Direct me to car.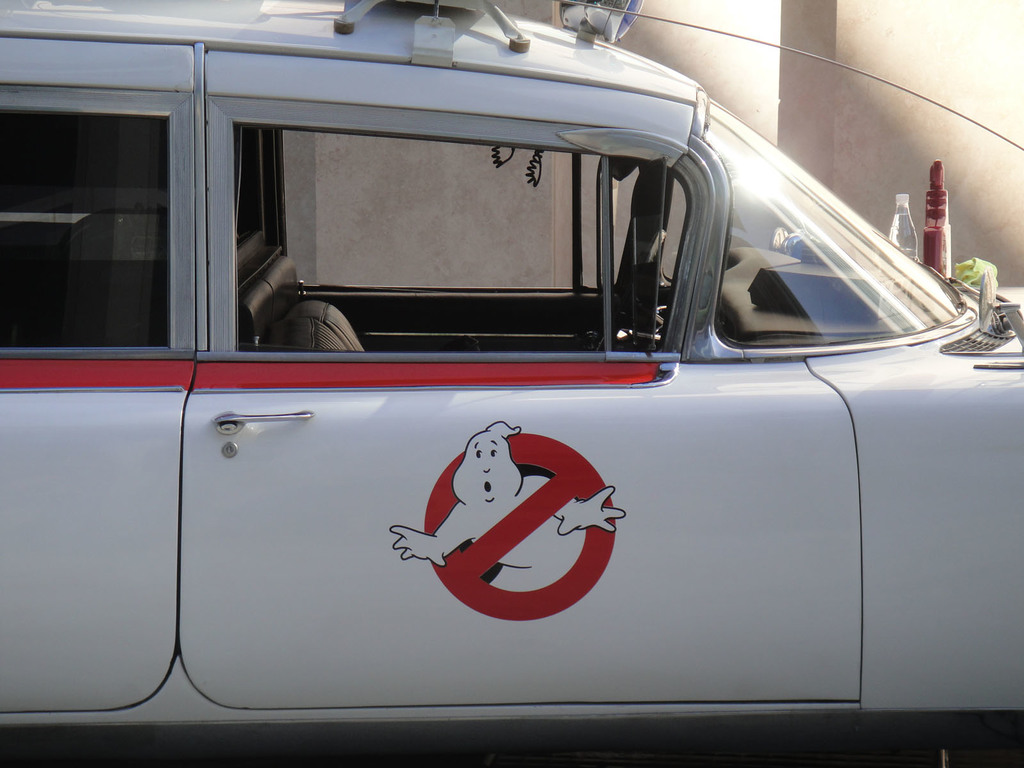
Direction: <bbox>14, 56, 997, 754</bbox>.
